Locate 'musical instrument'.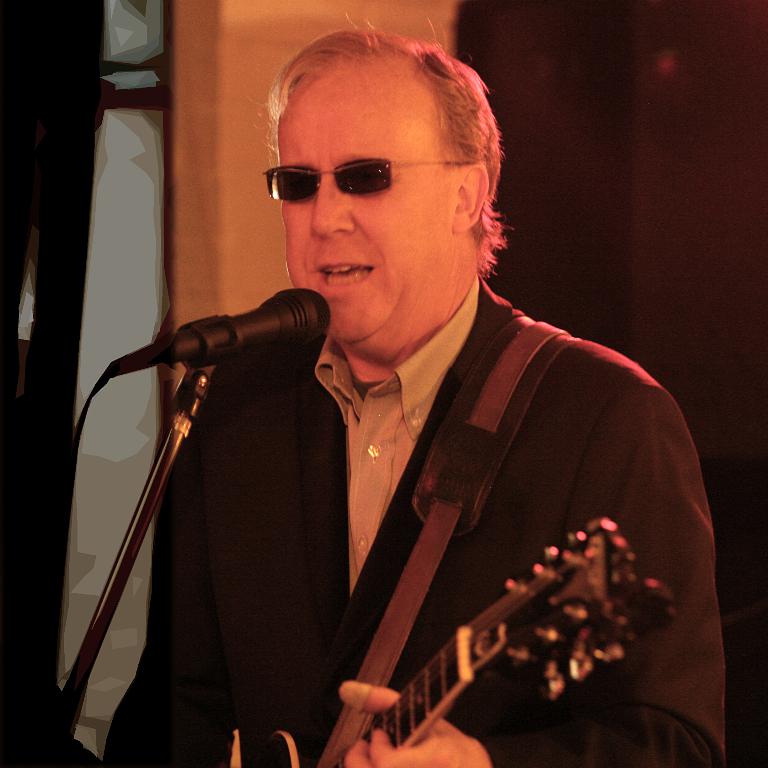
Bounding box: 204,519,679,767.
